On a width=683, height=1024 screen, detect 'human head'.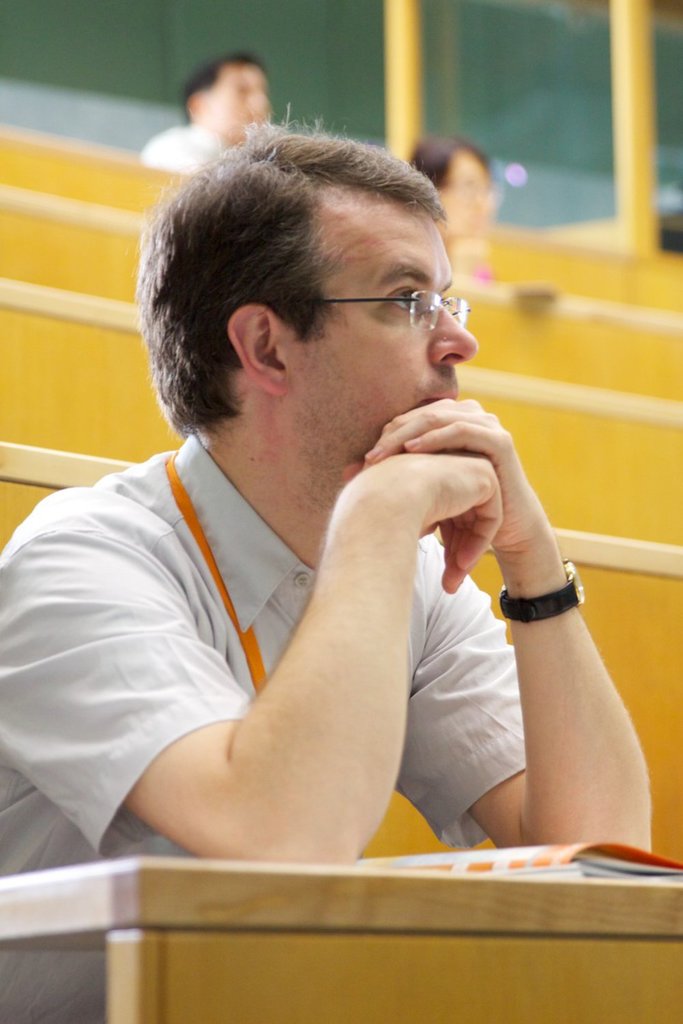
x1=152, y1=116, x2=451, y2=443.
